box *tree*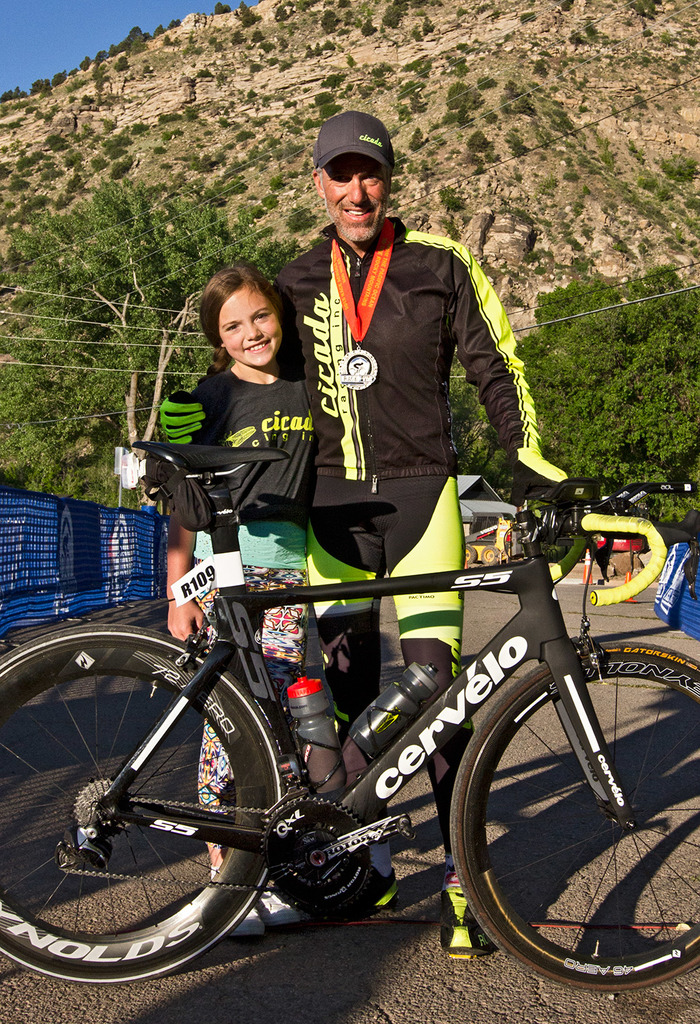
383 3 406 28
